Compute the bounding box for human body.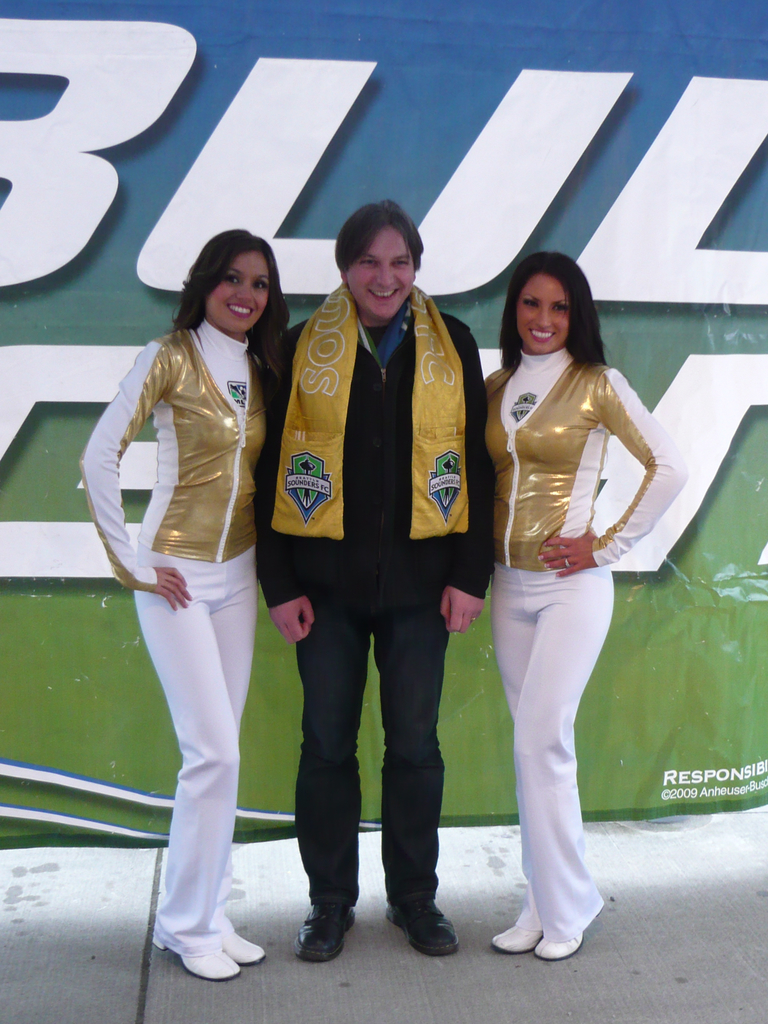
crop(79, 319, 281, 988).
